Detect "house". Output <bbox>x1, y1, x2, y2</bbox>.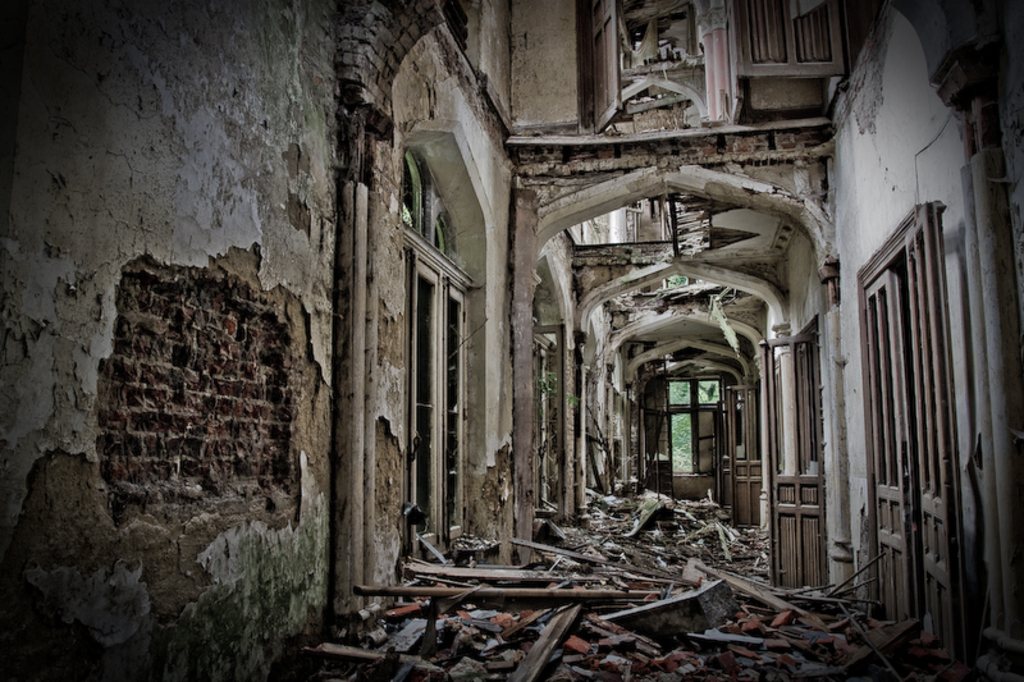
<bbox>1, 0, 1023, 681</bbox>.
